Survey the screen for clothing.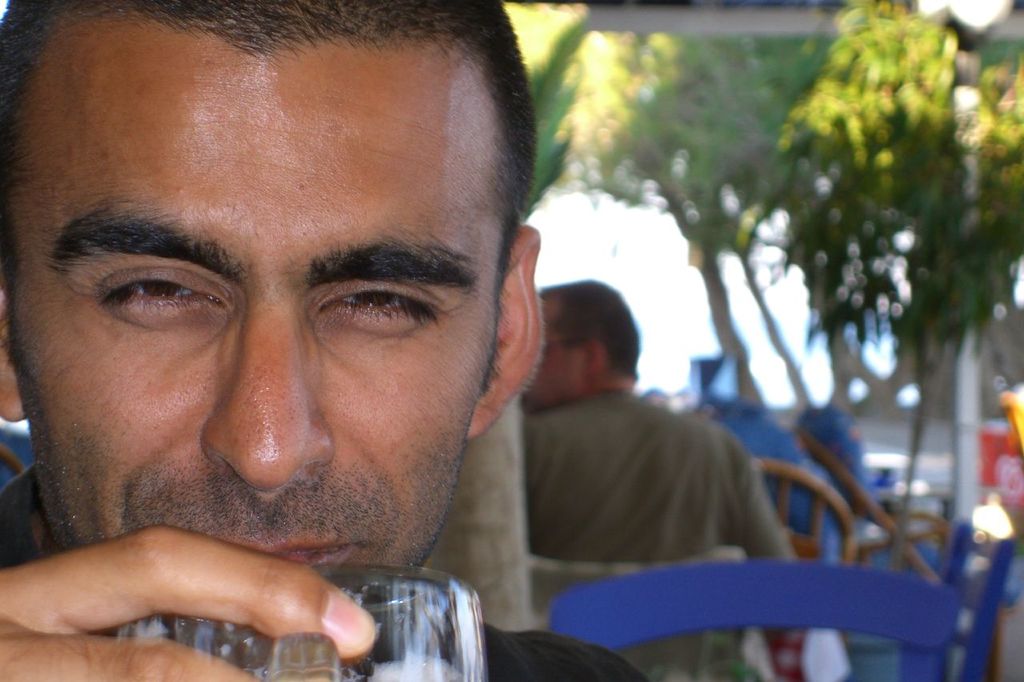
Survey found: (526,397,825,681).
